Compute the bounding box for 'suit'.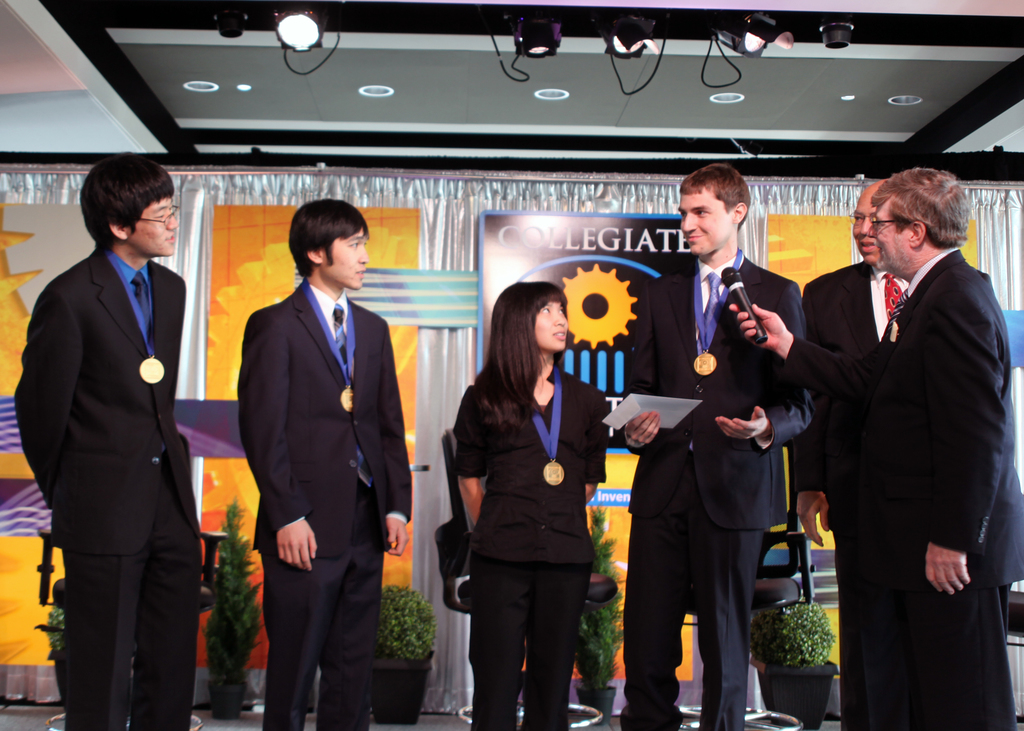
<bbox>28, 145, 207, 728</bbox>.
